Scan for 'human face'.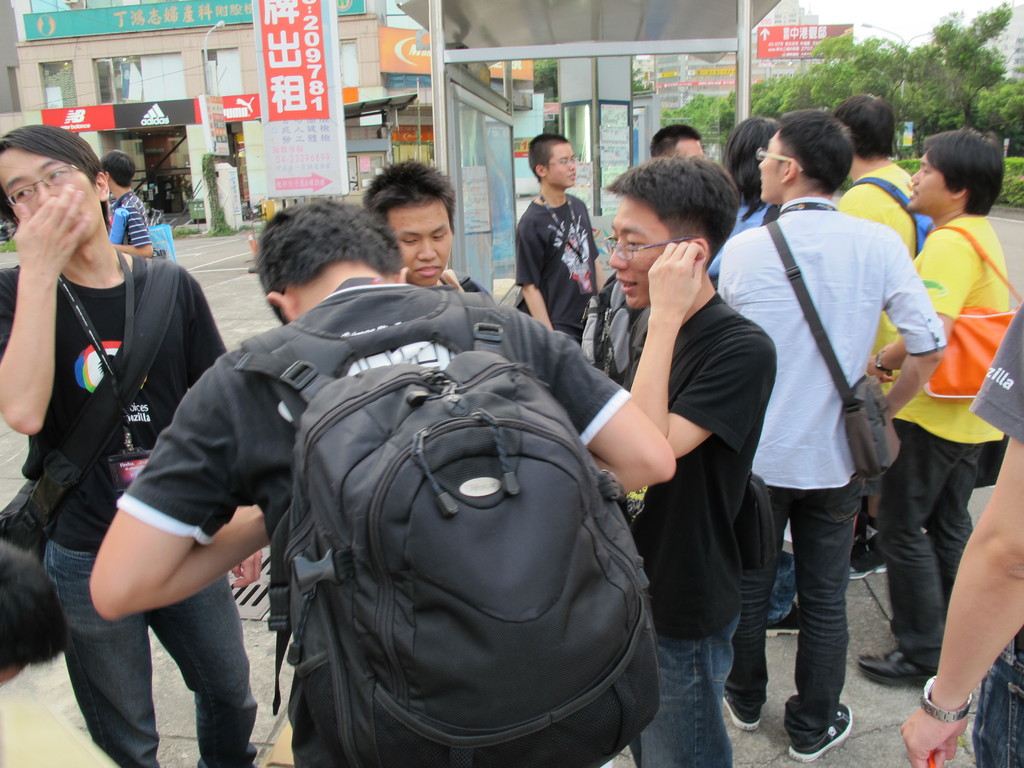
Scan result: box=[392, 205, 453, 286].
